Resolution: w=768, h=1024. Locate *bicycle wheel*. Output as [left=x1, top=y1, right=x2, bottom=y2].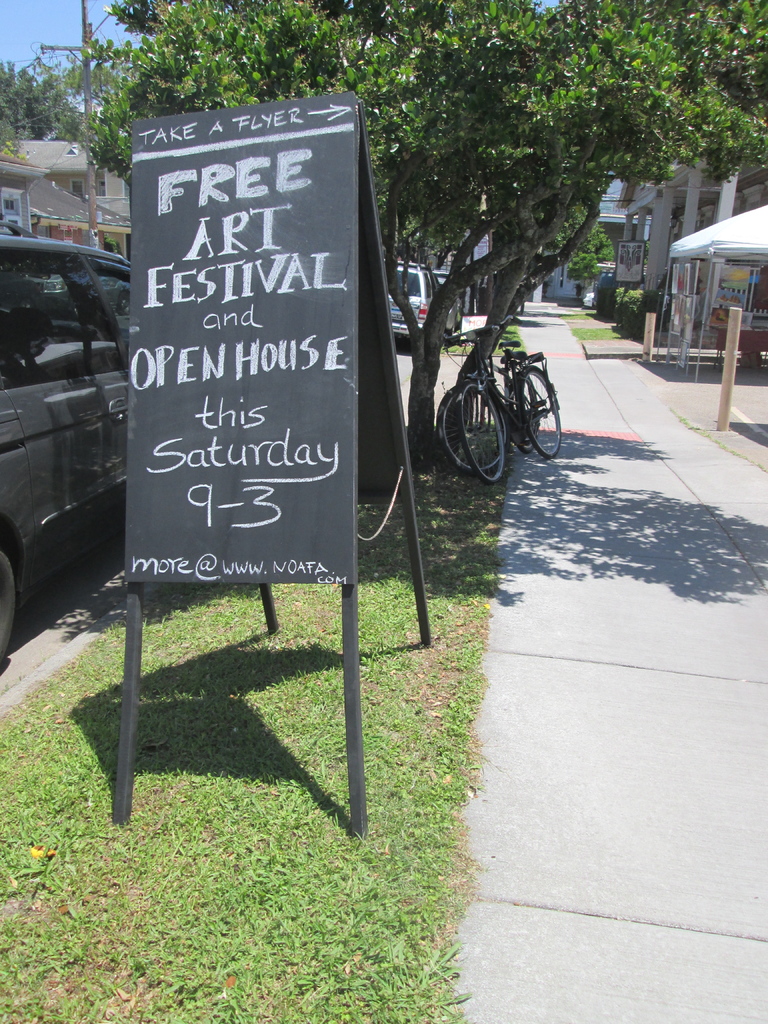
[left=510, top=372, right=540, bottom=454].
